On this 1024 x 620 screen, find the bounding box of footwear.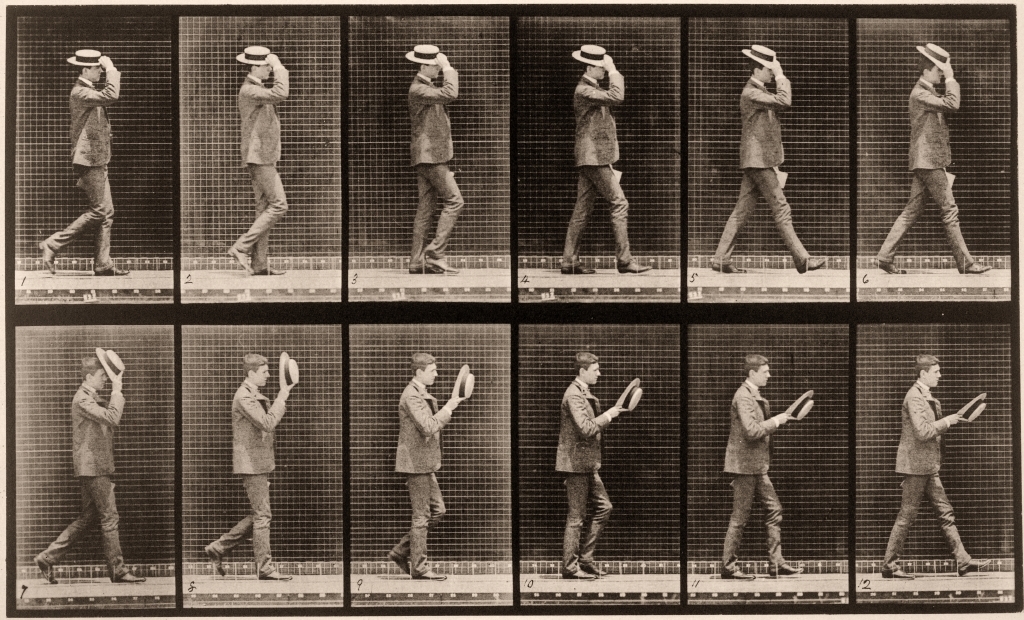
Bounding box: box(202, 545, 226, 574).
